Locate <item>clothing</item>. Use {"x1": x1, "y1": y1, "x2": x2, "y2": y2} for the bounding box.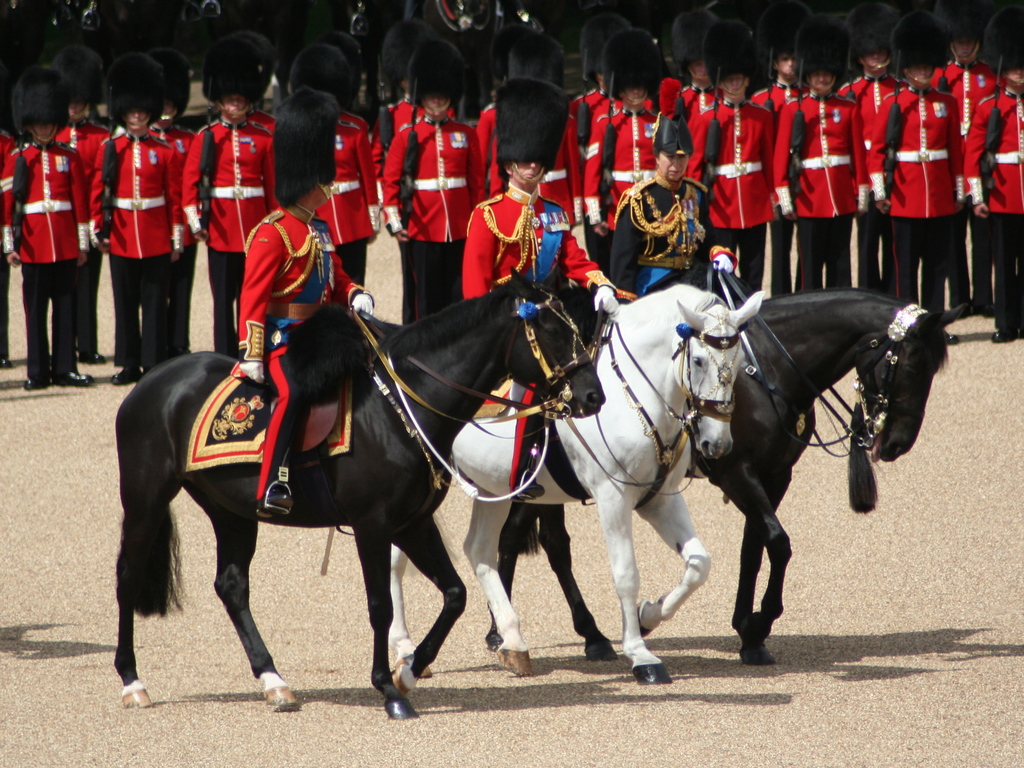
{"x1": 234, "y1": 87, "x2": 370, "y2": 484}.
